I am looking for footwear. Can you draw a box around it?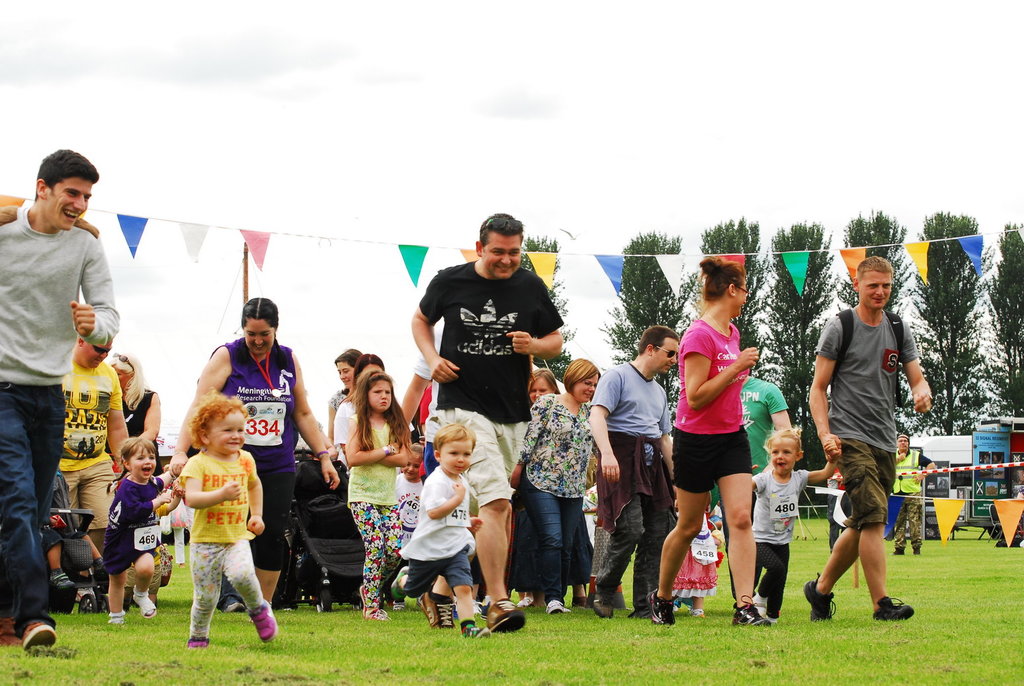
Sure, the bounding box is <bbox>547, 599, 566, 613</bbox>.
